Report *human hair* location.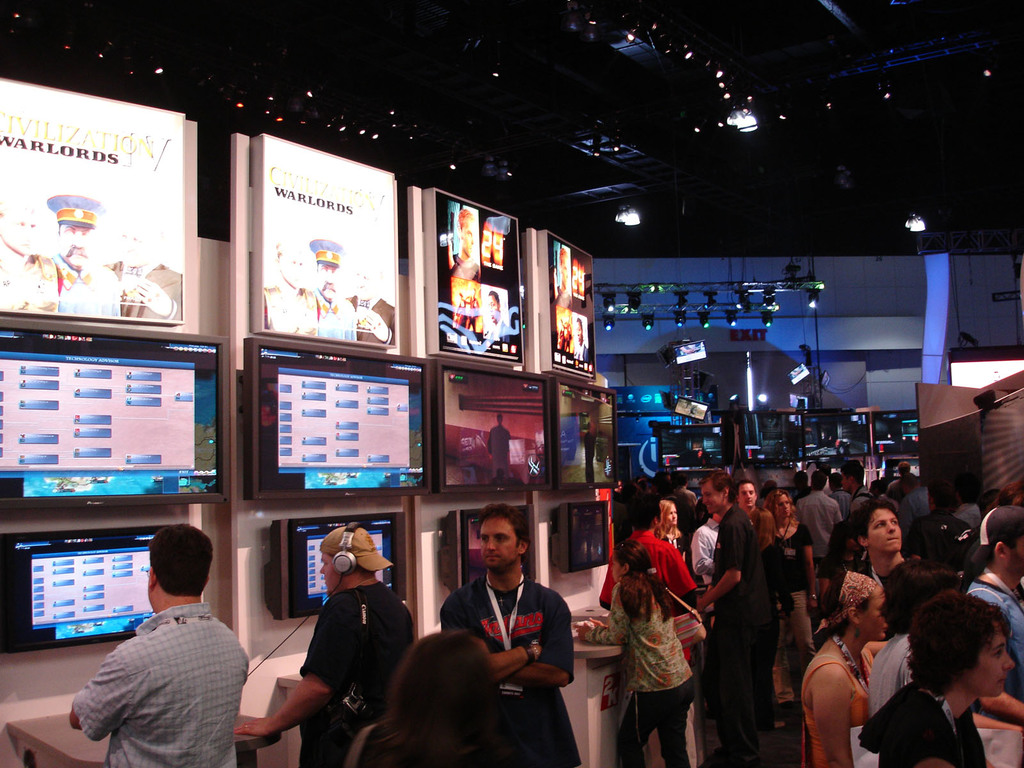
Report: 456, 208, 476, 228.
